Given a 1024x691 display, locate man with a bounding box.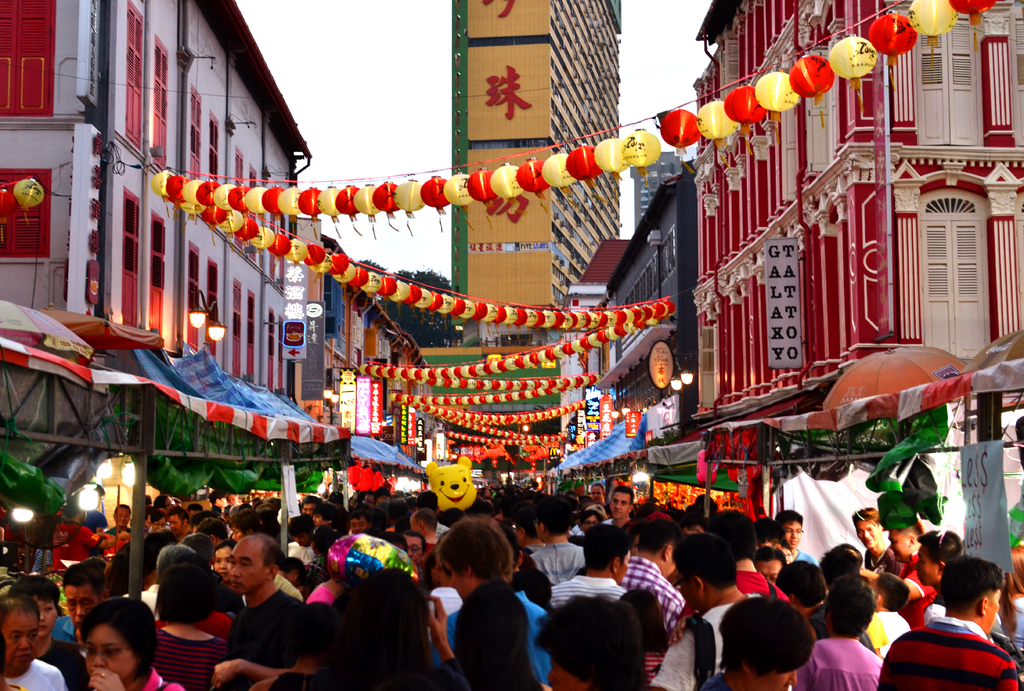
Located: [x1=52, y1=507, x2=119, y2=565].
